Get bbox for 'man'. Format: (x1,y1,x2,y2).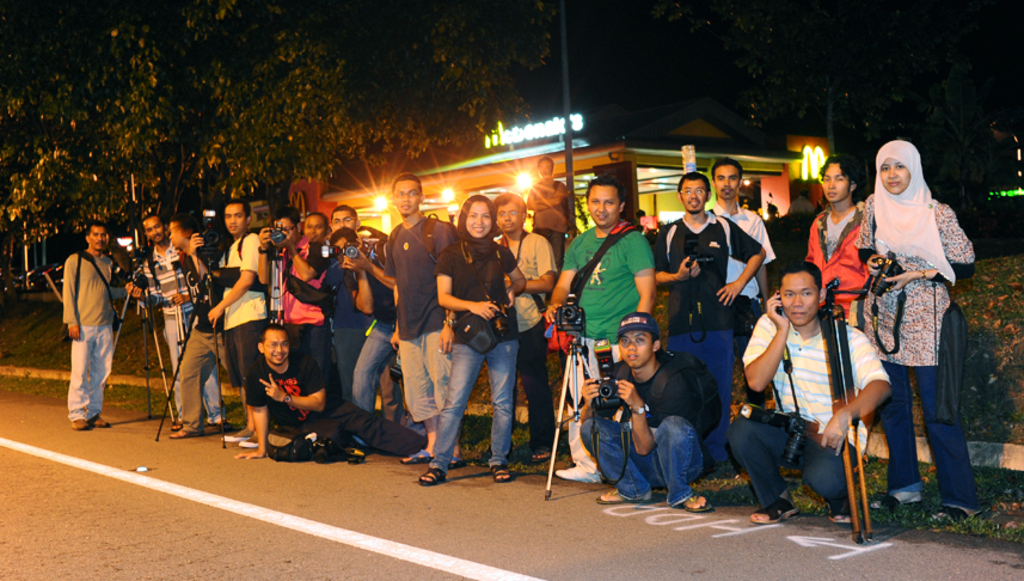
(183,194,270,435).
